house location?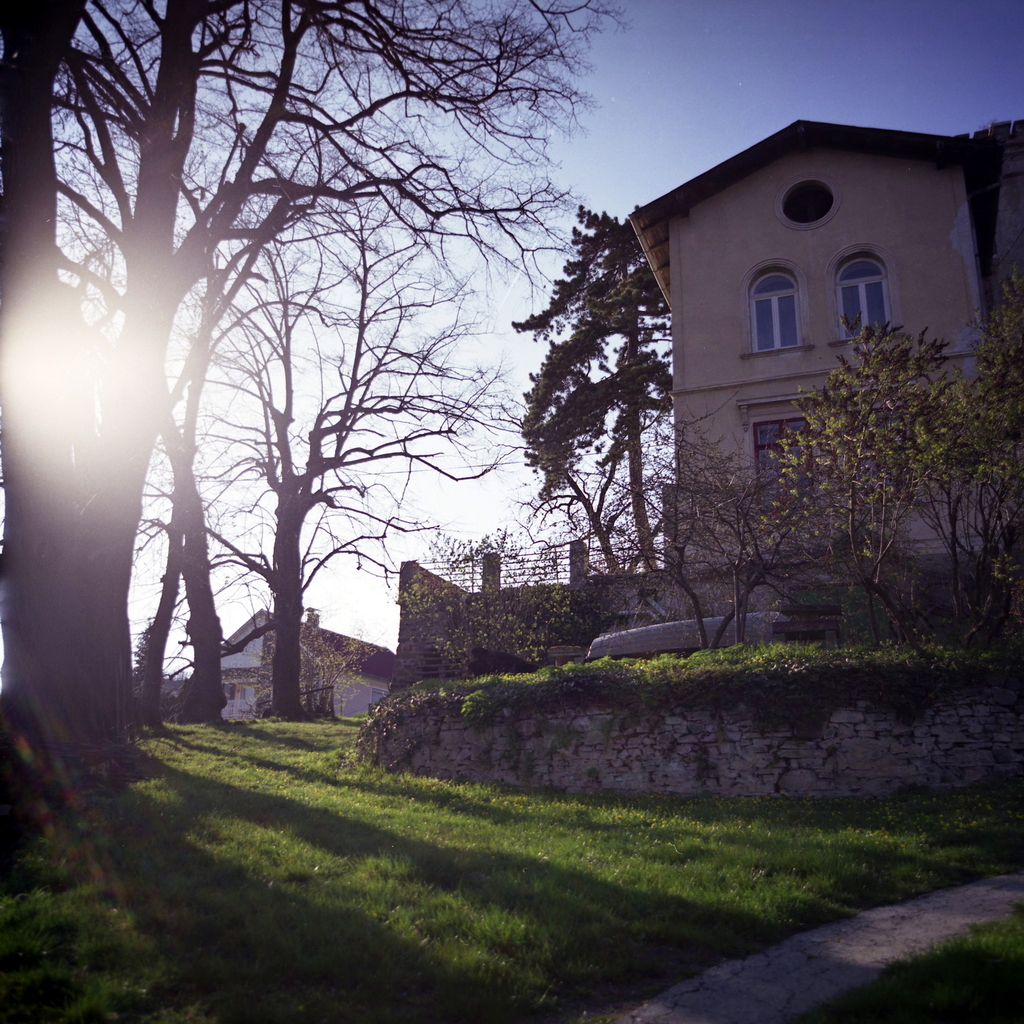
x1=574, y1=88, x2=1011, y2=633
